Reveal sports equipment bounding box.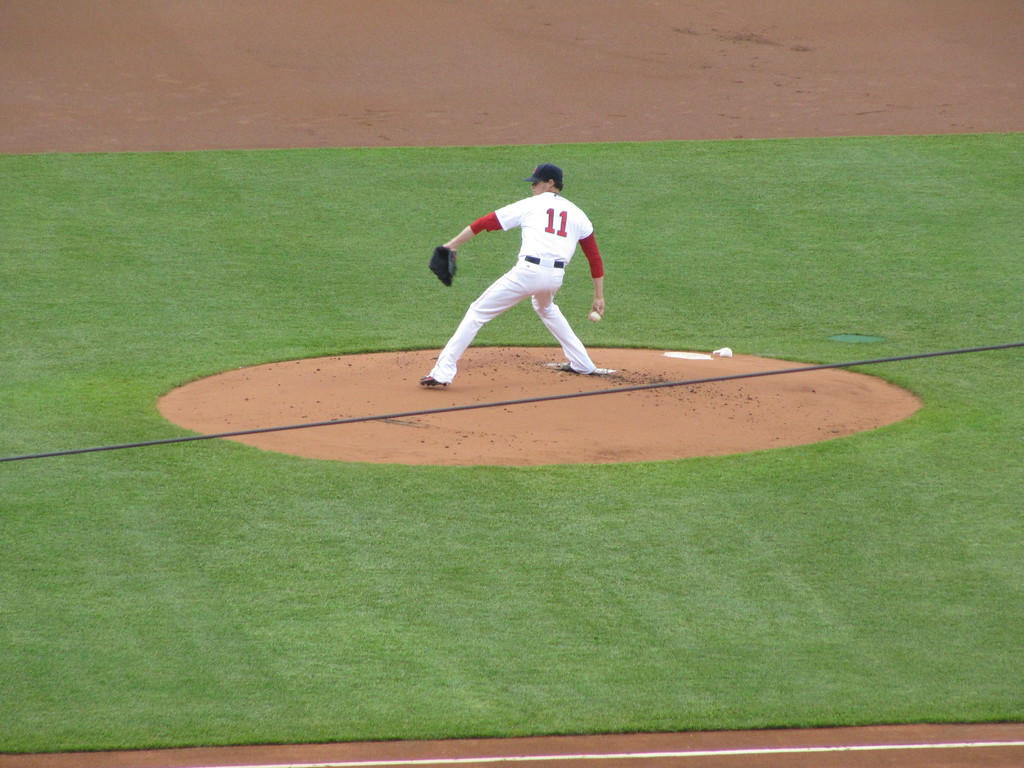
Revealed: x1=588 y1=310 x2=604 y2=324.
